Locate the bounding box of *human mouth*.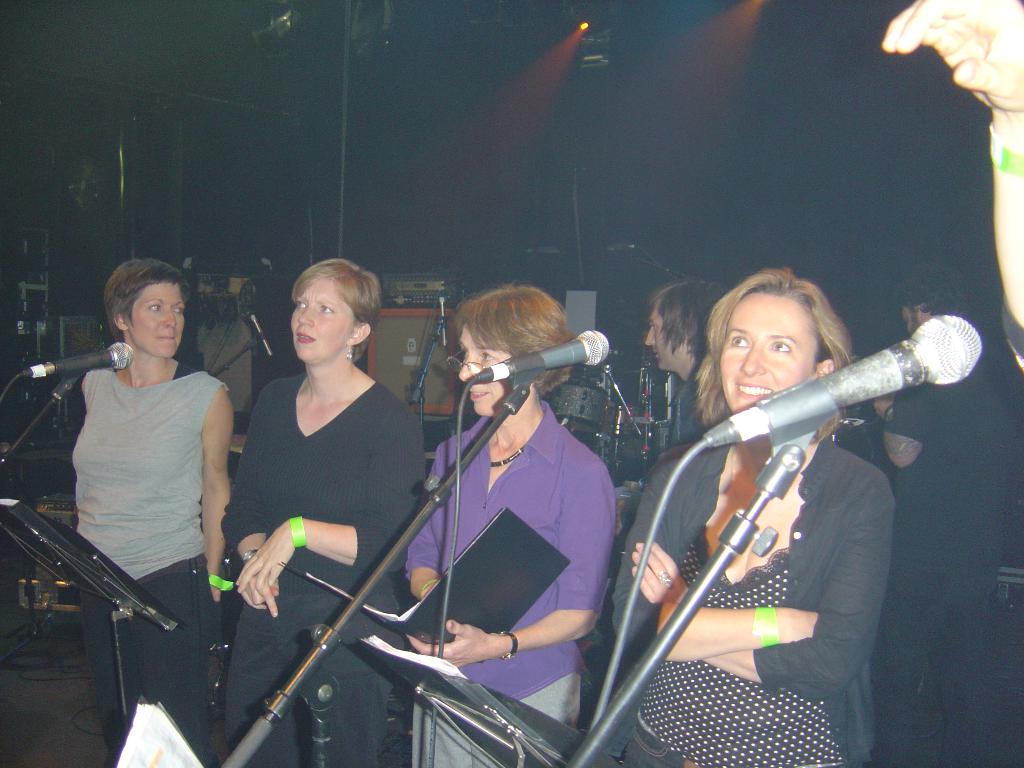
Bounding box: (x1=654, y1=352, x2=657, y2=358).
